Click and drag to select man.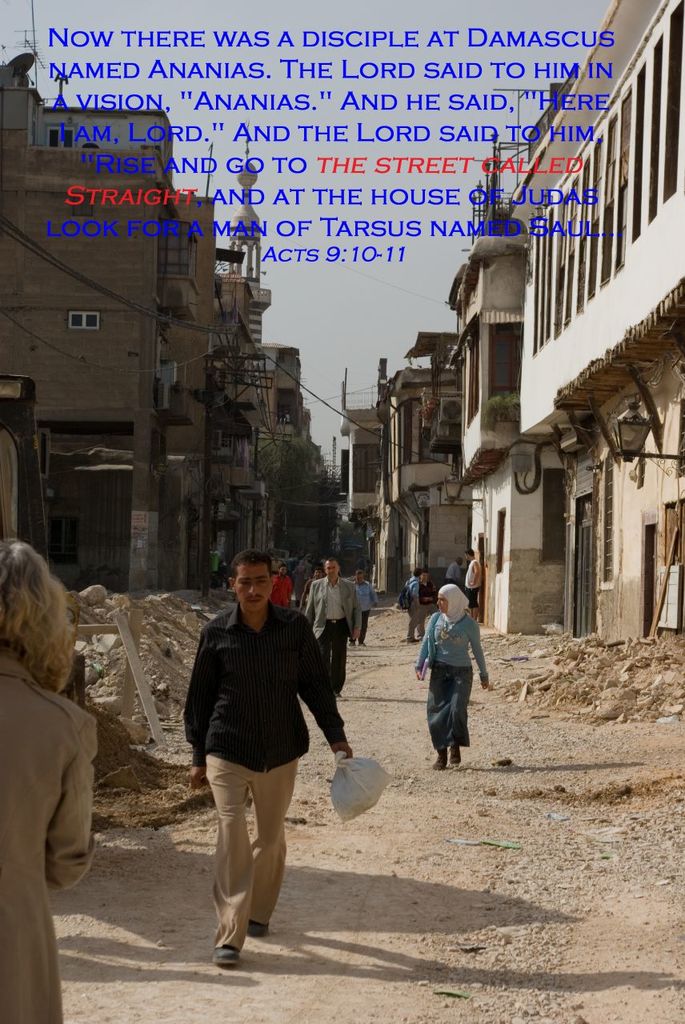
Selection: (left=415, top=569, right=437, bottom=641).
